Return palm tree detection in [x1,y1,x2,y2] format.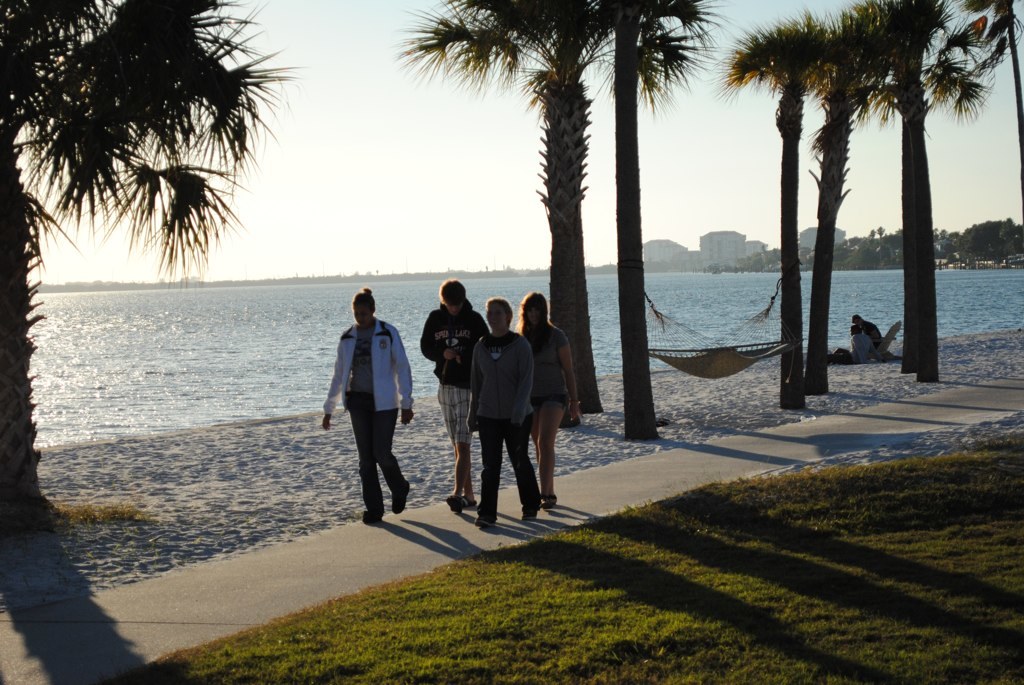
[0,0,323,518].
